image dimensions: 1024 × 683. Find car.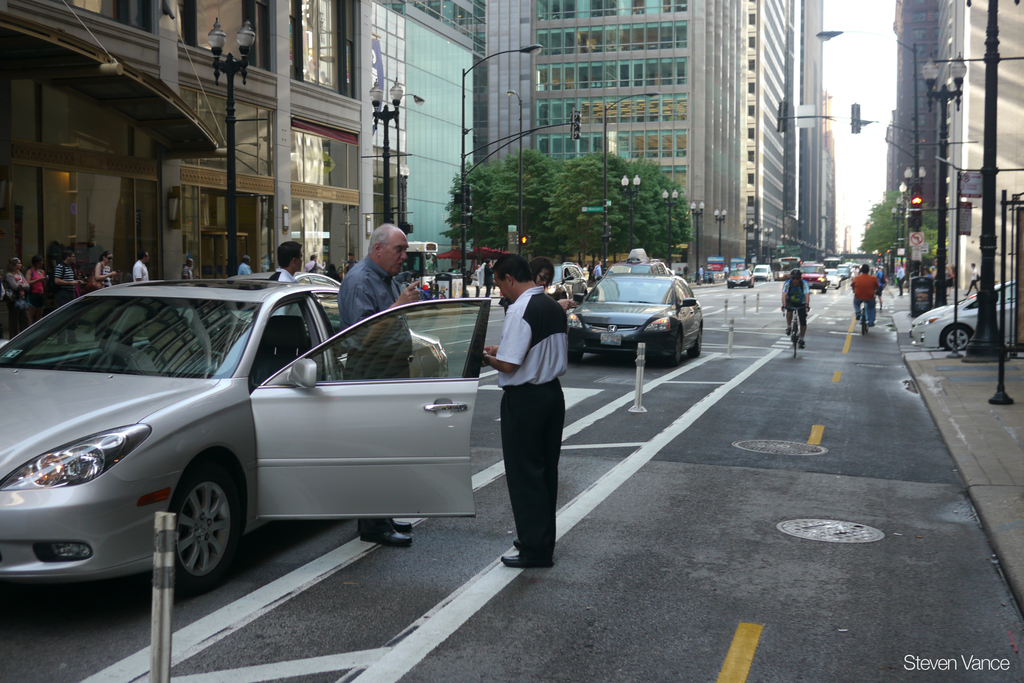
0:268:495:593.
